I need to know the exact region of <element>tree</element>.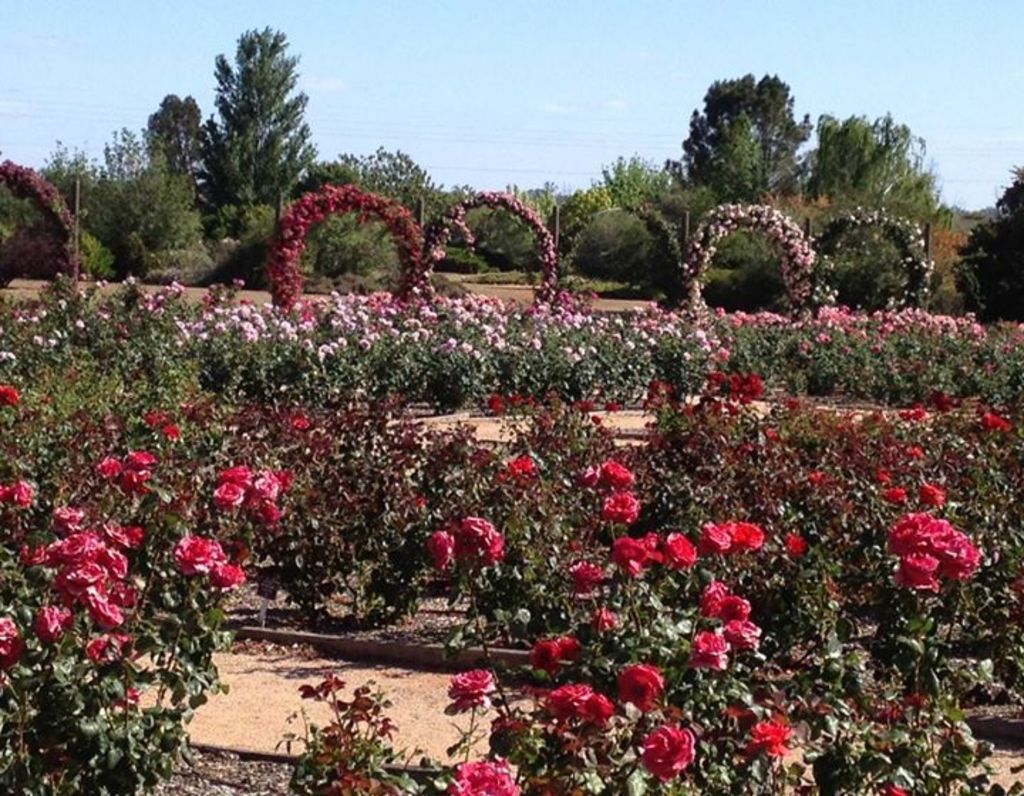
Region: [667, 74, 821, 206].
